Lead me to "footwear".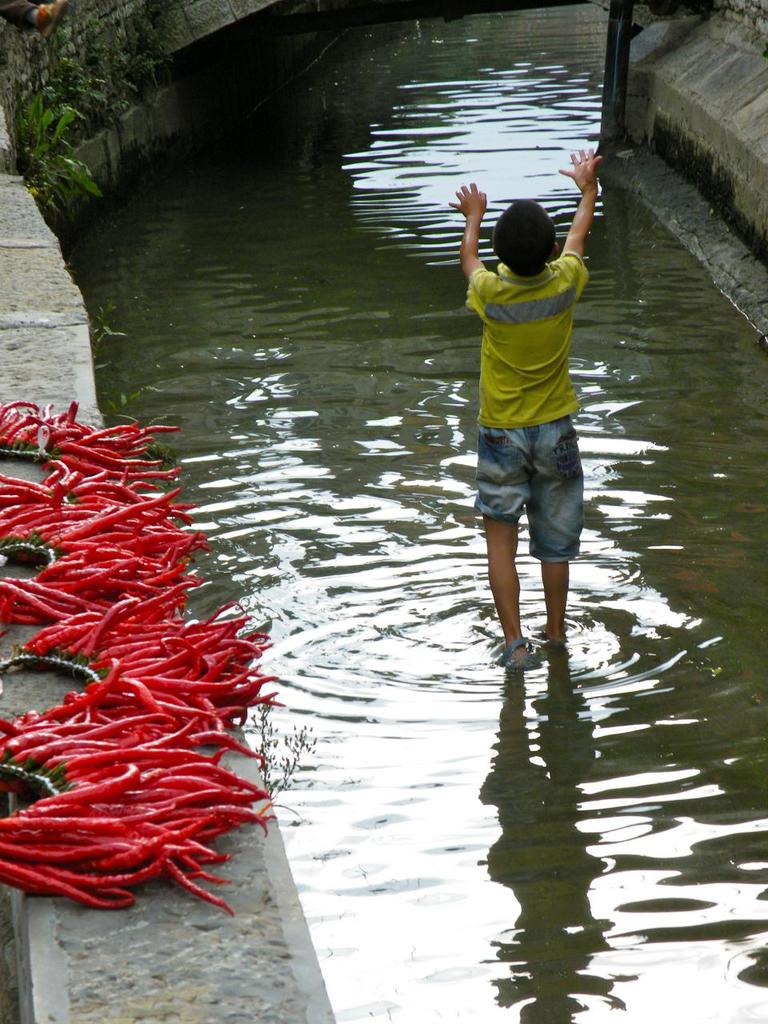
Lead to (500,638,532,659).
